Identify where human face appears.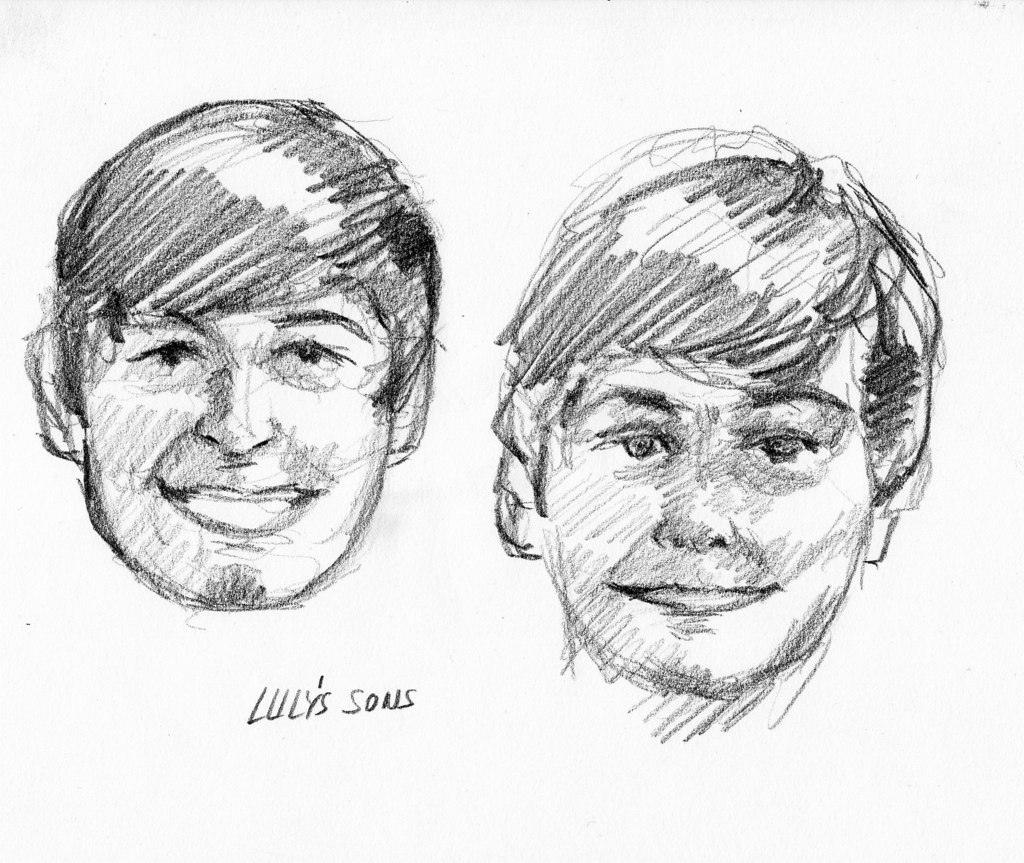
Appears at x1=538, y1=330, x2=876, y2=693.
